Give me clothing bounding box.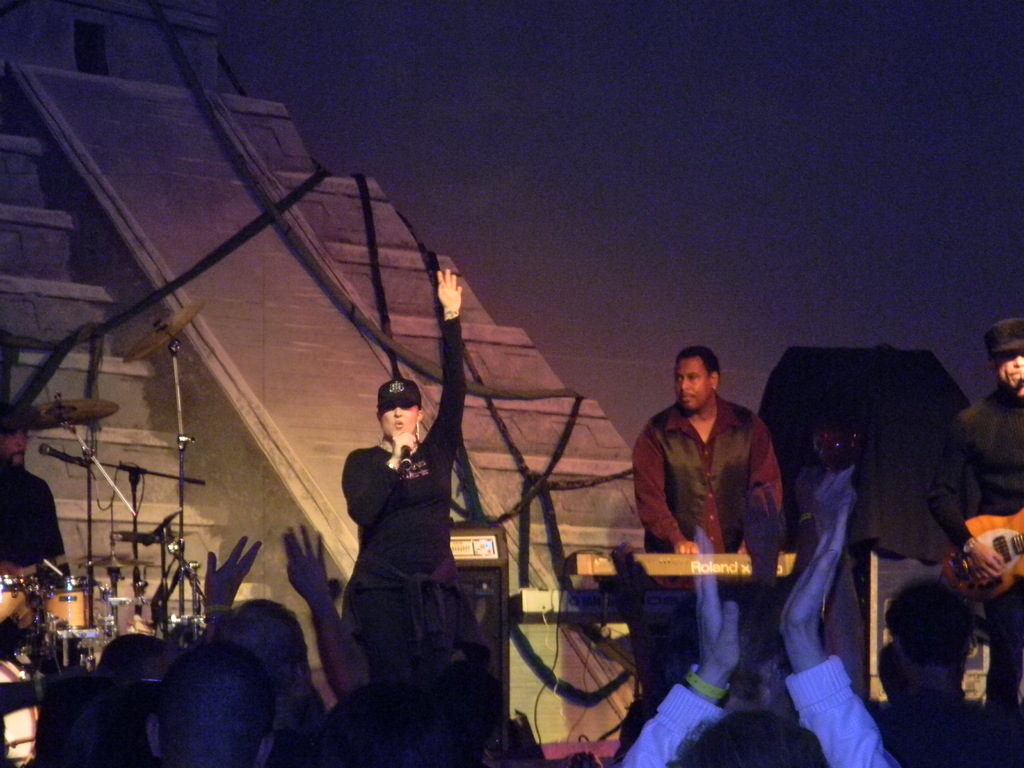
(931, 383, 1023, 712).
